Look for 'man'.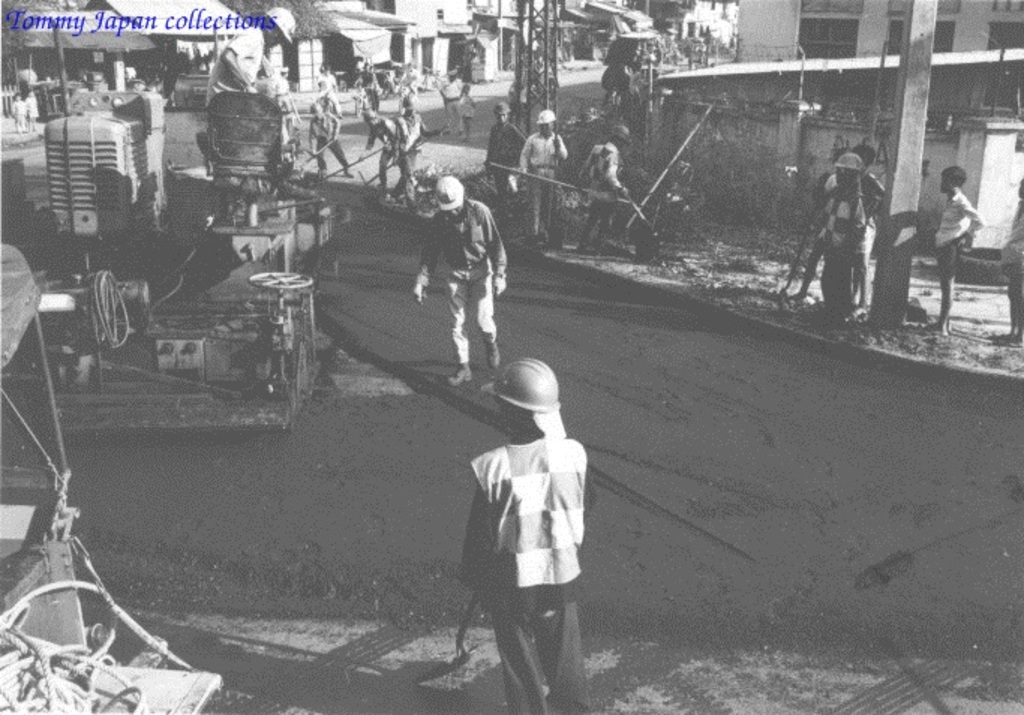
Found: bbox=(852, 144, 891, 310).
